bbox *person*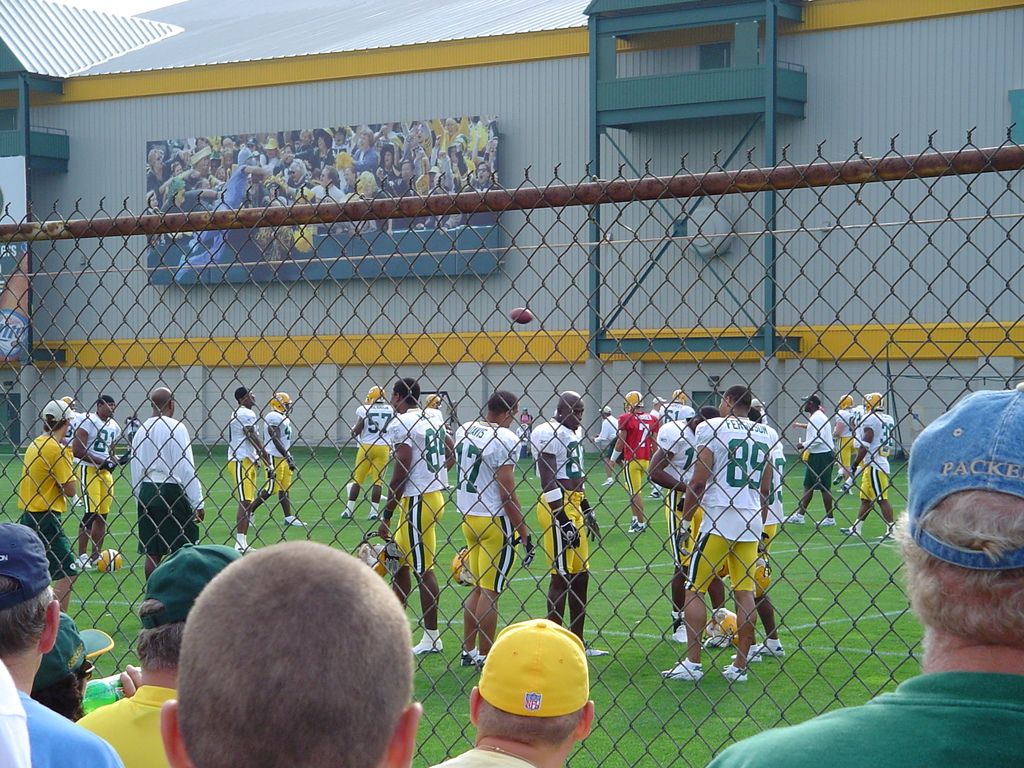
<box>833,397,872,494</box>
